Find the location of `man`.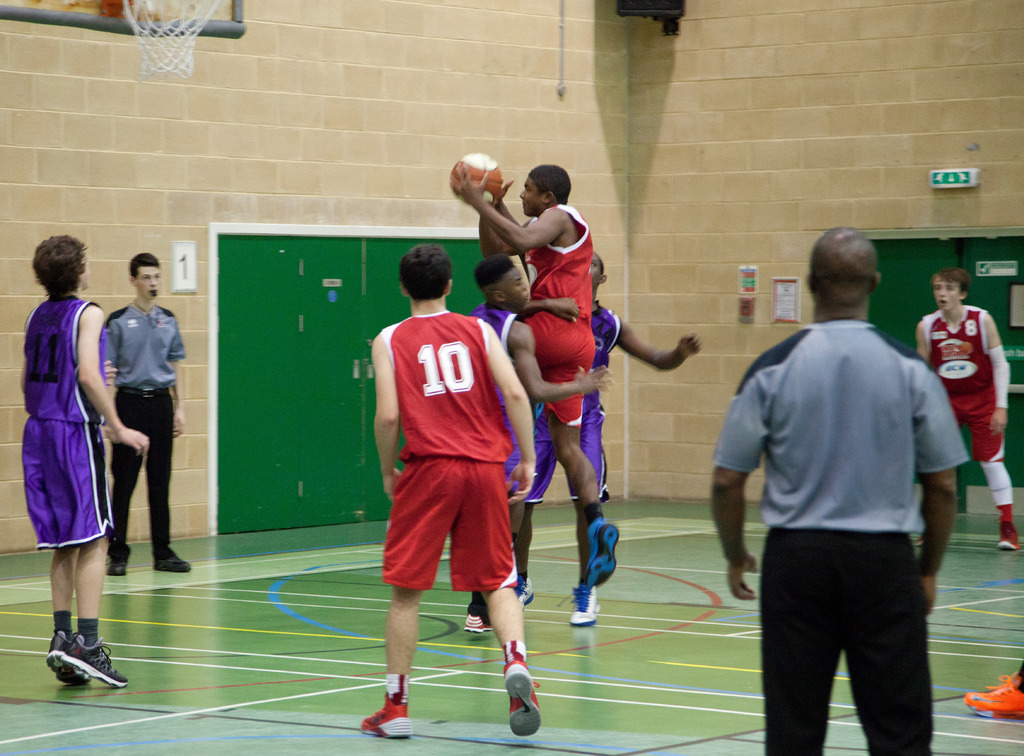
Location: BBox(913, 264, 1023, 554).
